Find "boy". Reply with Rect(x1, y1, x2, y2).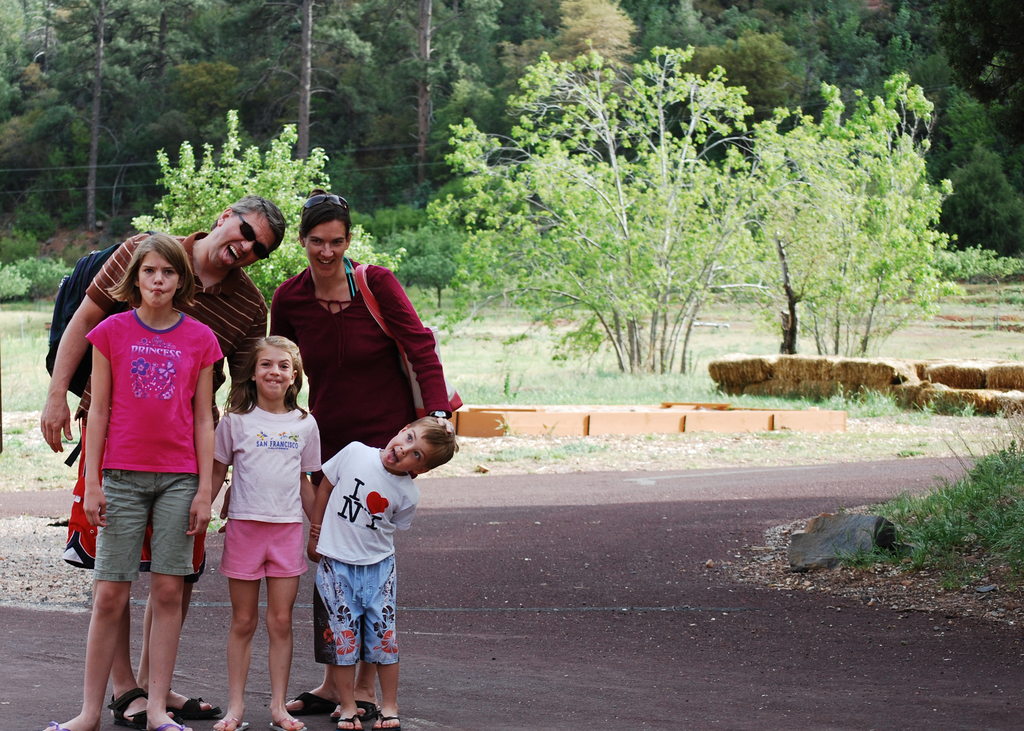
Rect(283, 401, 420, 716).
